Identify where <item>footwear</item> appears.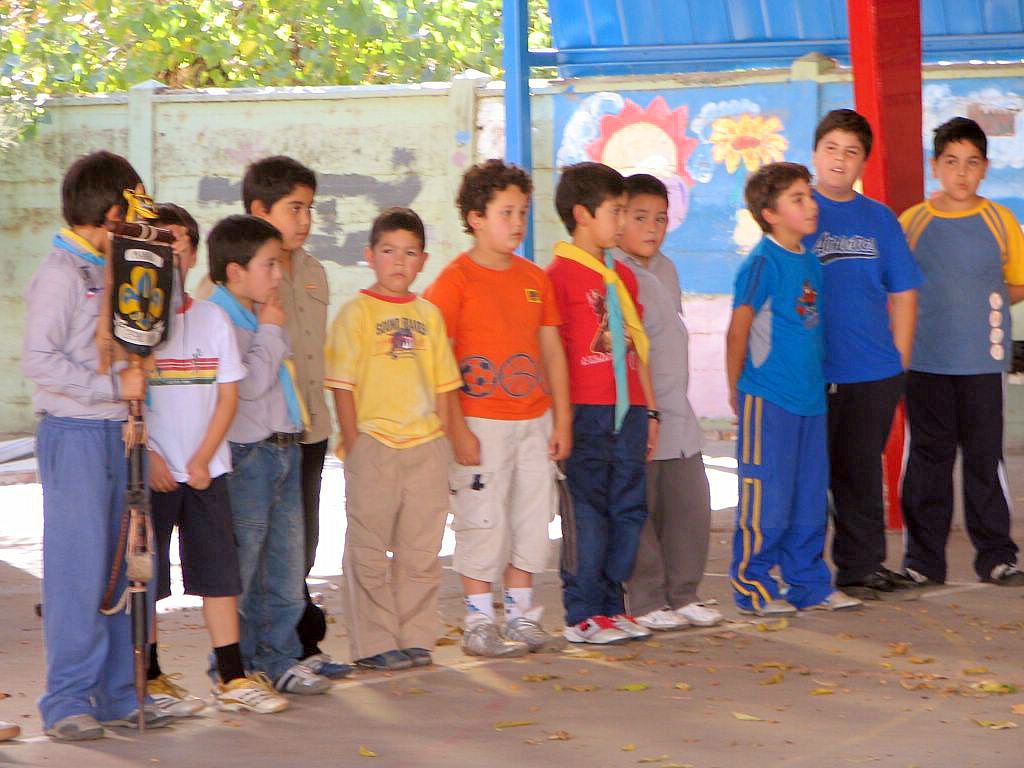
Appears at <region>458, 625, 530, 654</region>.
